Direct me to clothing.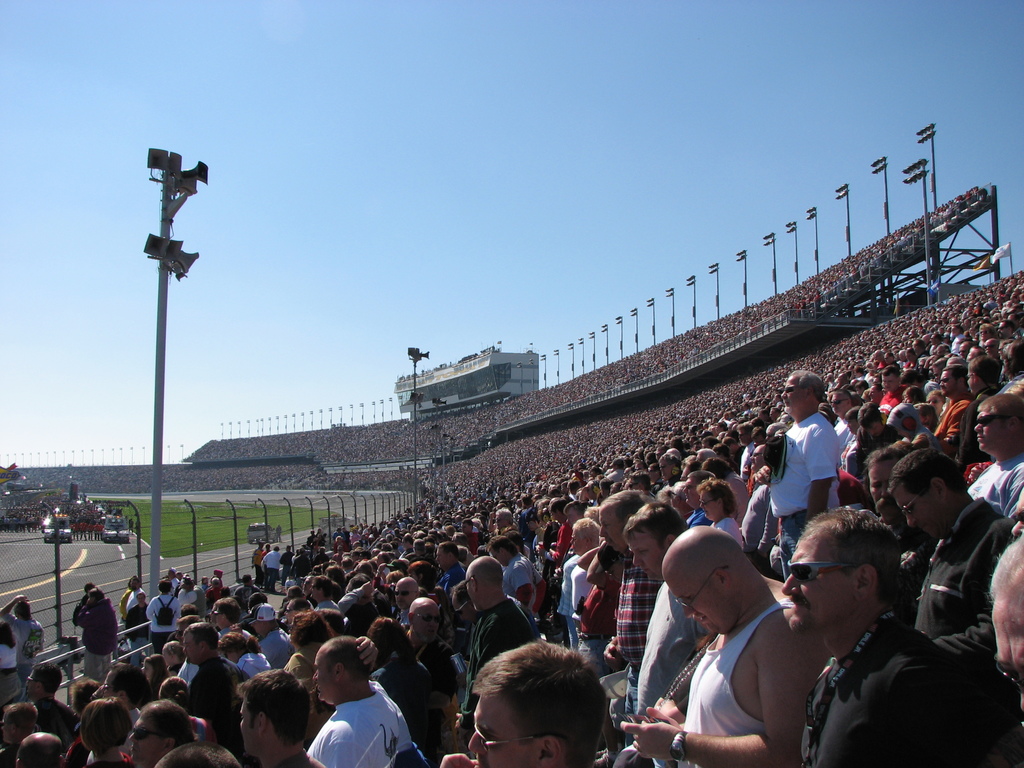
Direction: [314,598,340,613].
